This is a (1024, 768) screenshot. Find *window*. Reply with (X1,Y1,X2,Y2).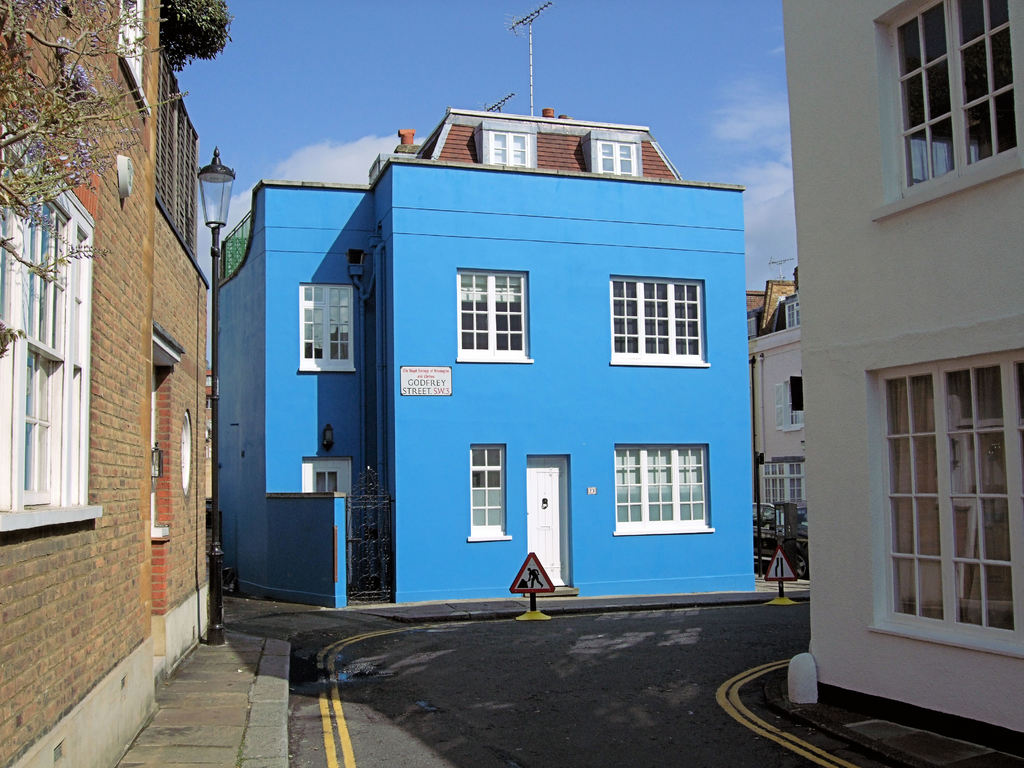
(760,458,806,497).
